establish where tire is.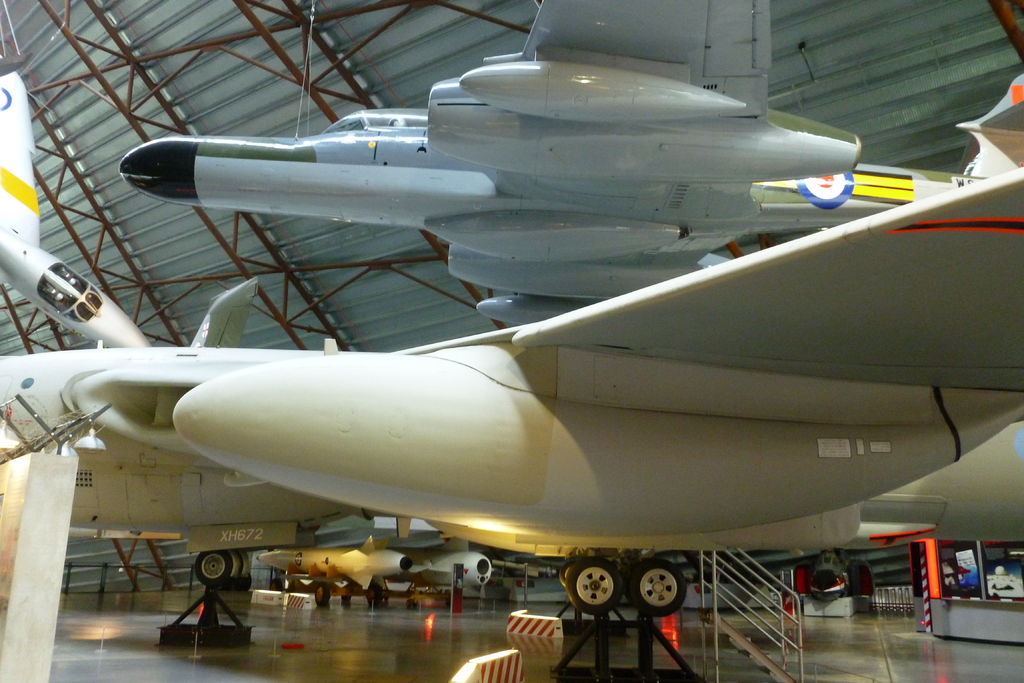
Established at 339,593,351,602.
